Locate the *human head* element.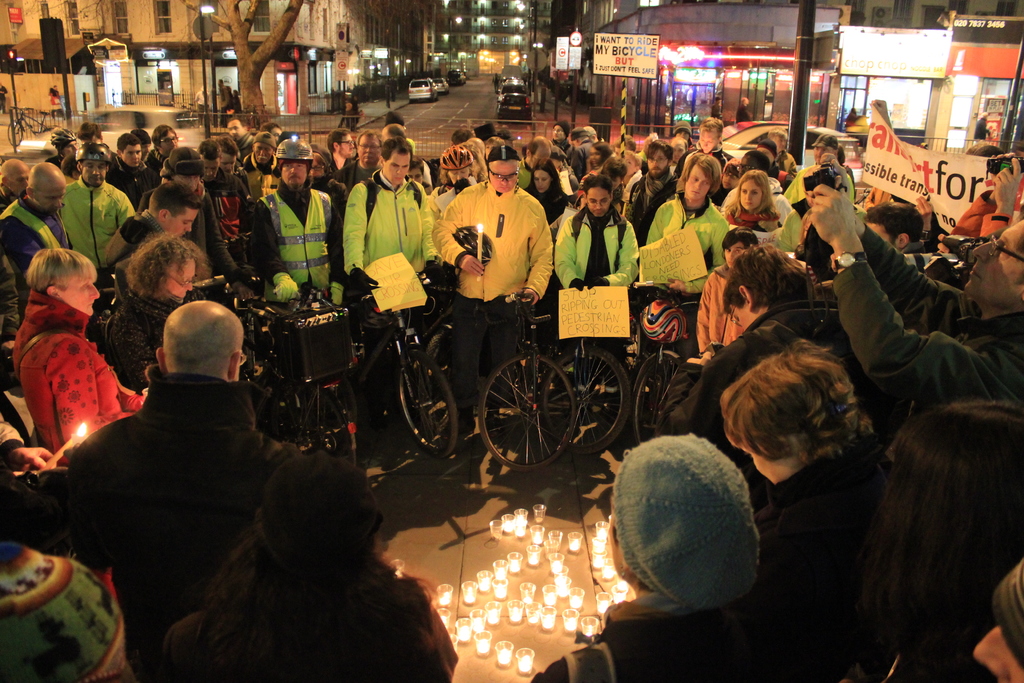
Element bbox: crop(720, 226, 759, 270).
